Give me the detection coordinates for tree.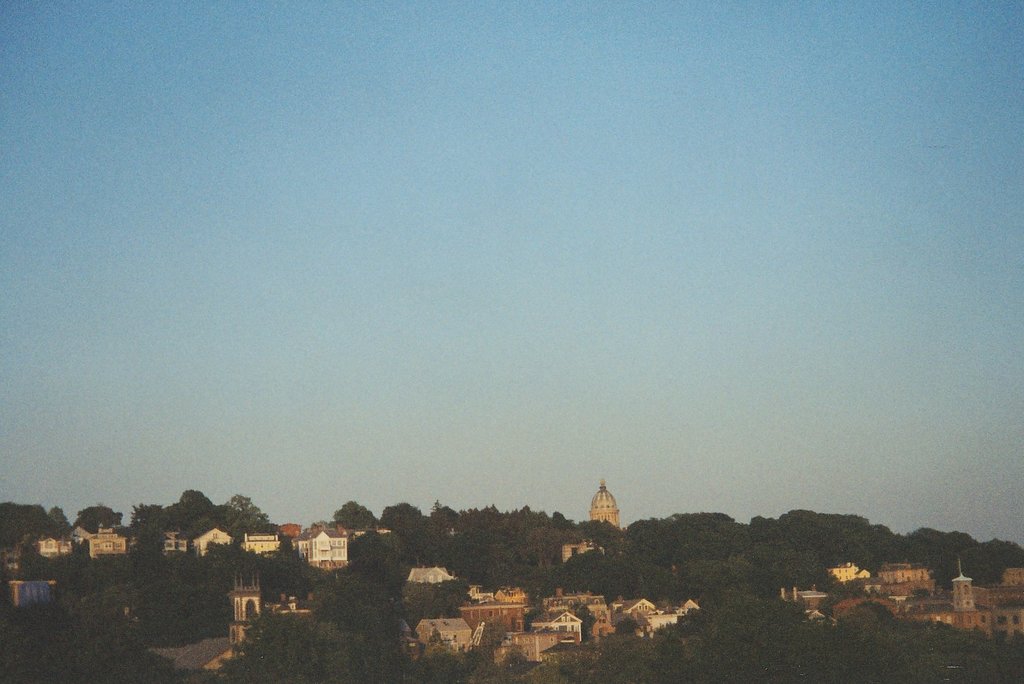
<region>404, 523, 448, 568</region>.
